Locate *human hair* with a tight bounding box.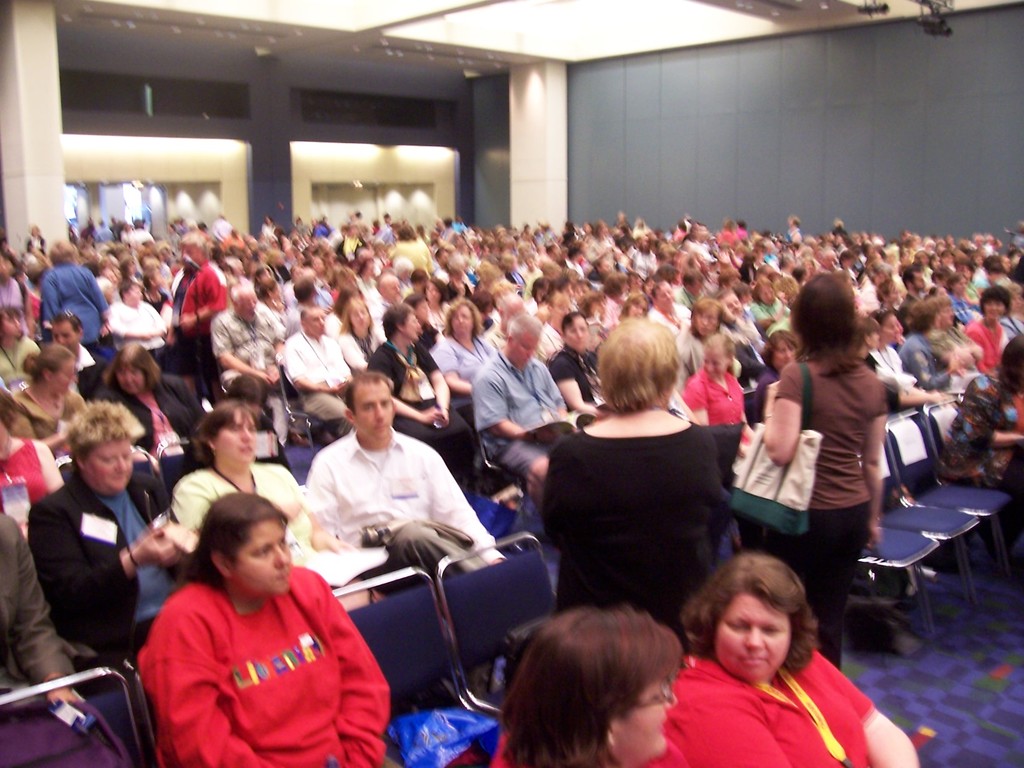
bbox(701, 331, 737, 376).
